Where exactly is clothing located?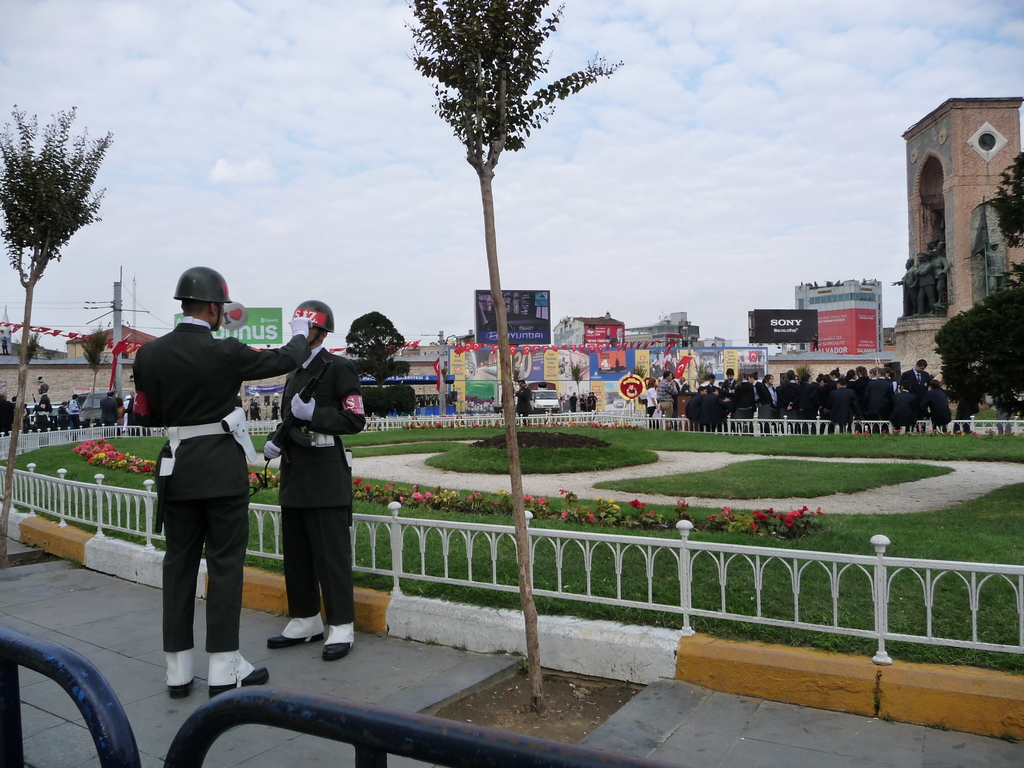
Its bounding box is [926, 383, 954, 430].
